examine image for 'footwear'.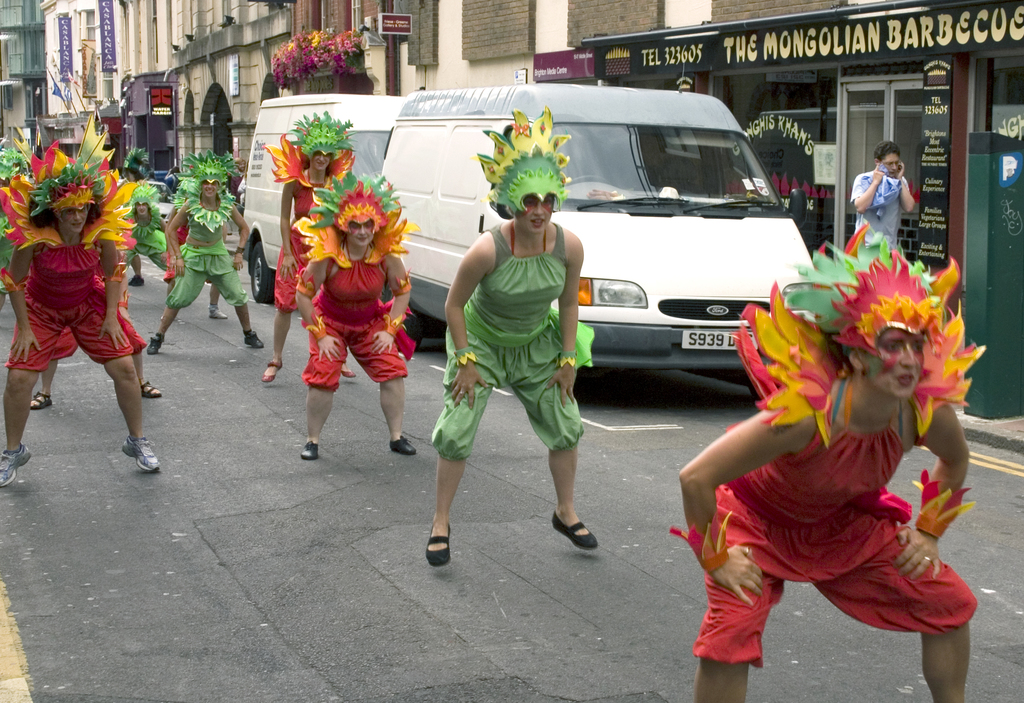
Examination result: <bbox>550, 509, 600, 551</bbox>.
